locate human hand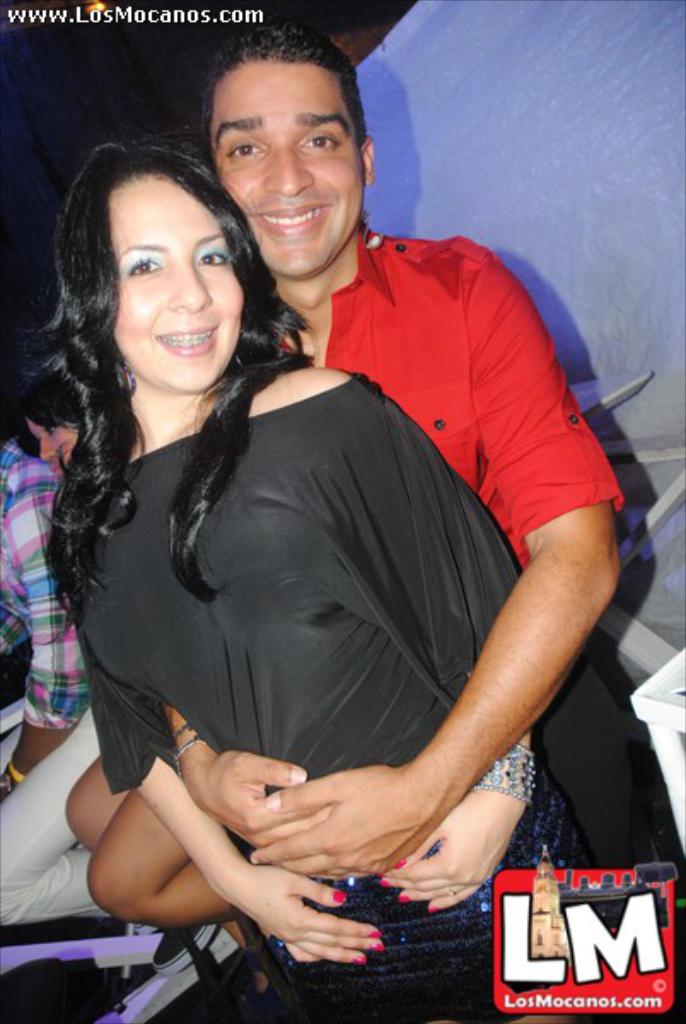
(377,785,522,915)
